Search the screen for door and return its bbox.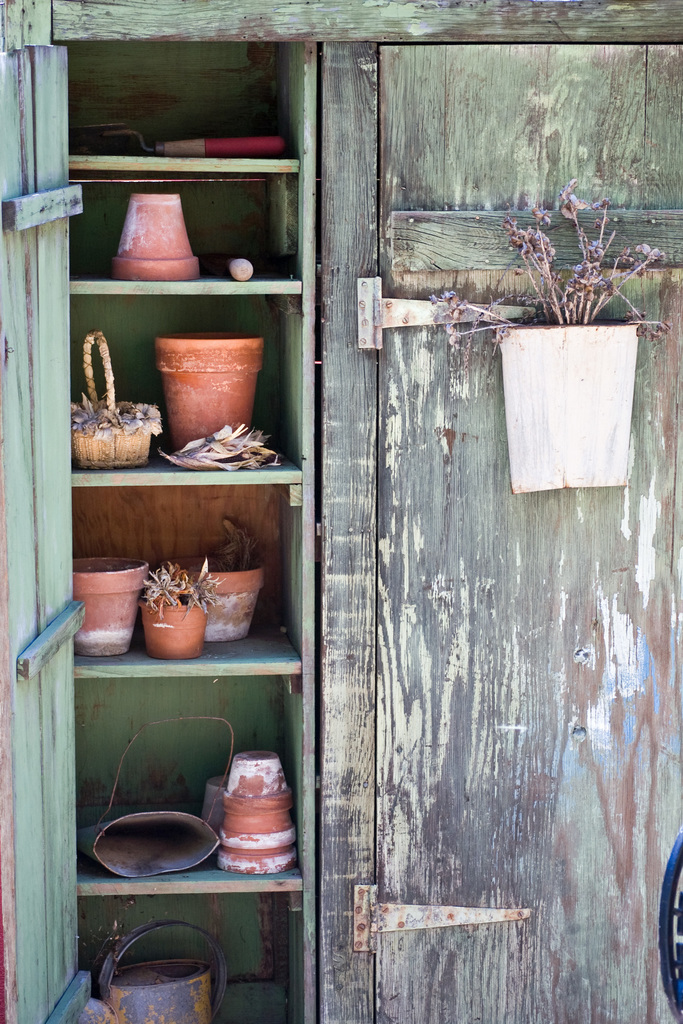
Found: [left=323, top=43, right=682, bottom=1023].
